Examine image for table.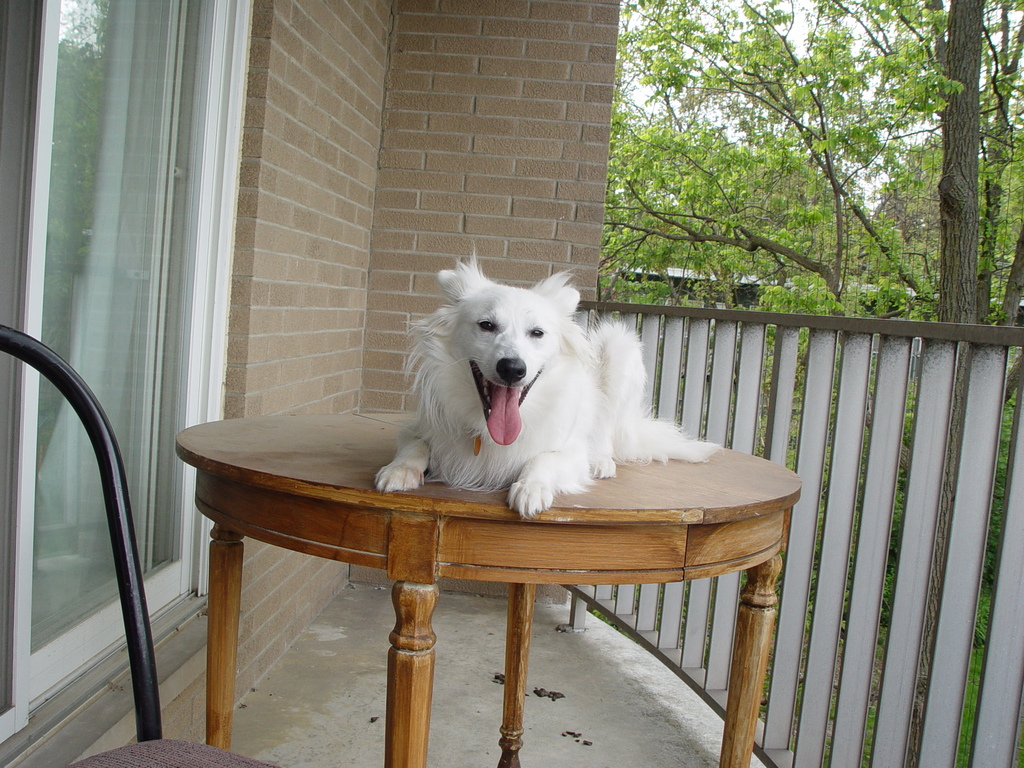
Examination result: bbox(143, 446, 804, 740).
